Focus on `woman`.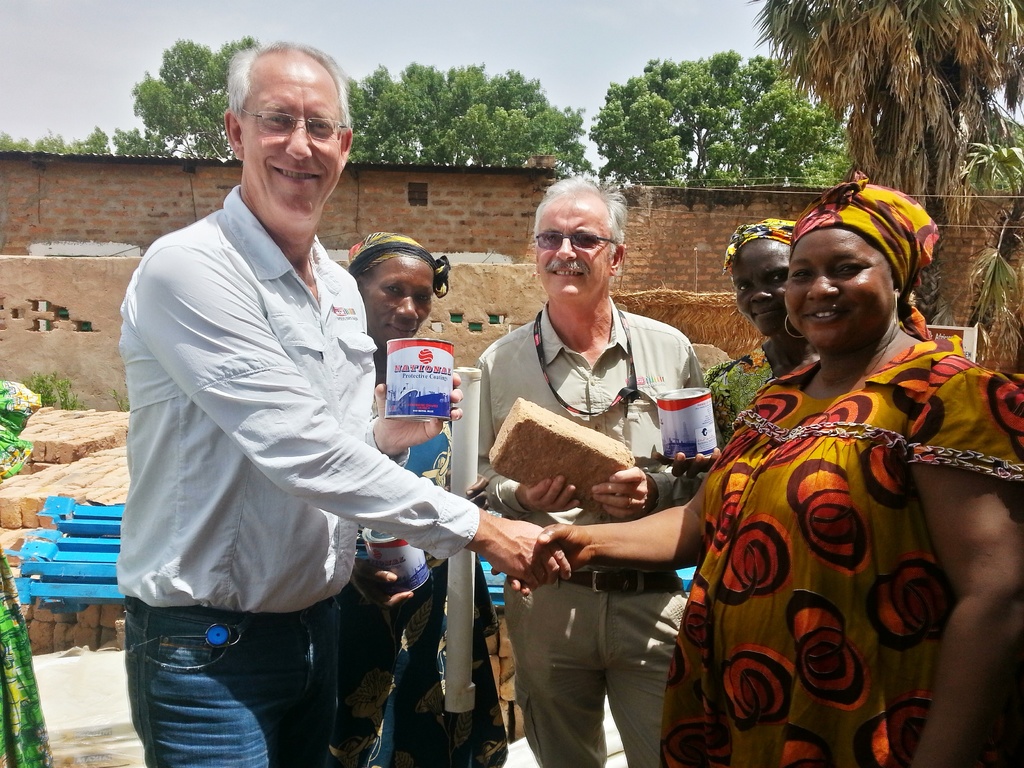
Focused at x1=326, y1=230, x2=485, y2=765.
